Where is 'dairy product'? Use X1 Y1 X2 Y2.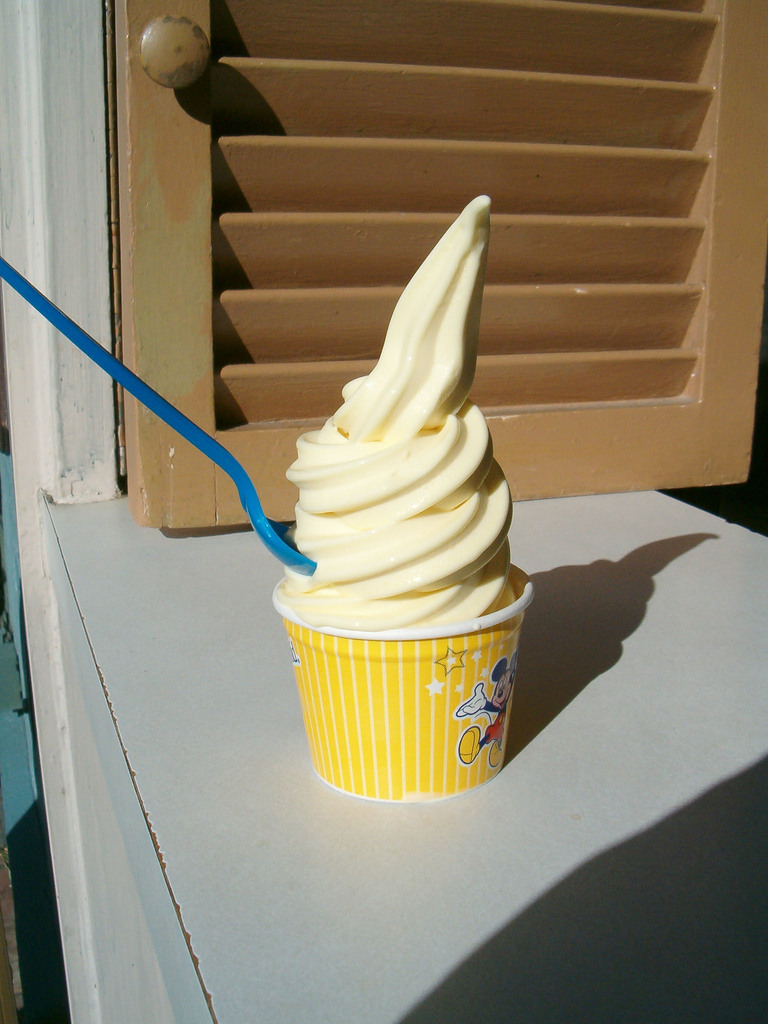
278 192 515 634.
